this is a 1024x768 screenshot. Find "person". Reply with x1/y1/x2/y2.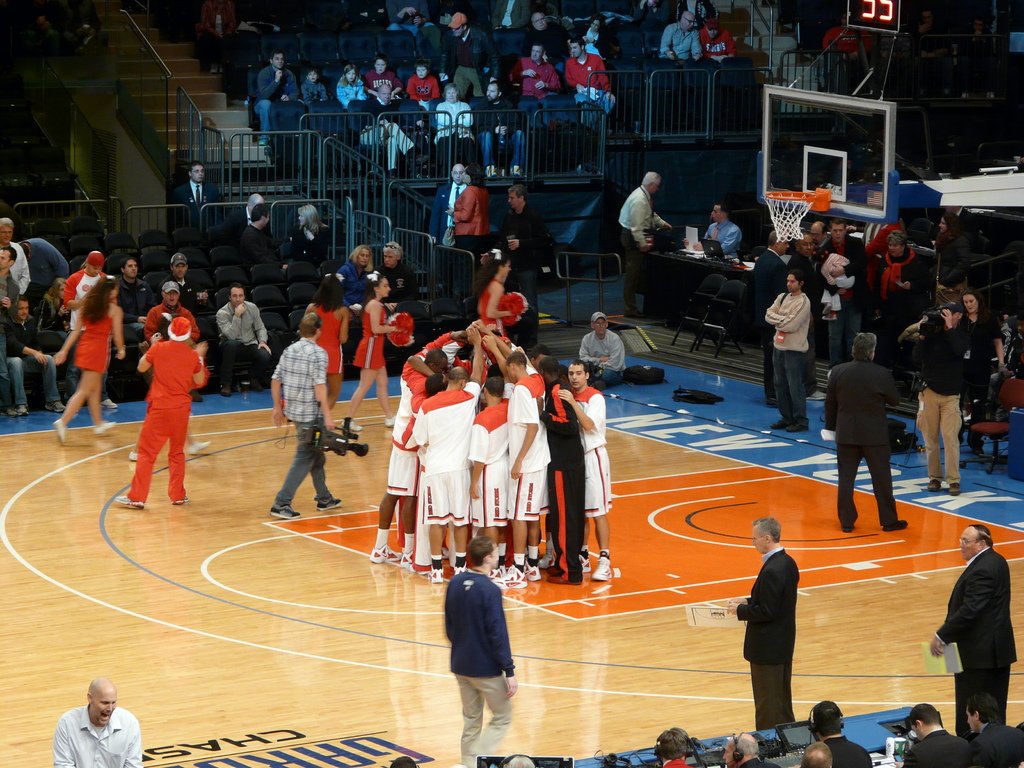
495/184/548/349.
